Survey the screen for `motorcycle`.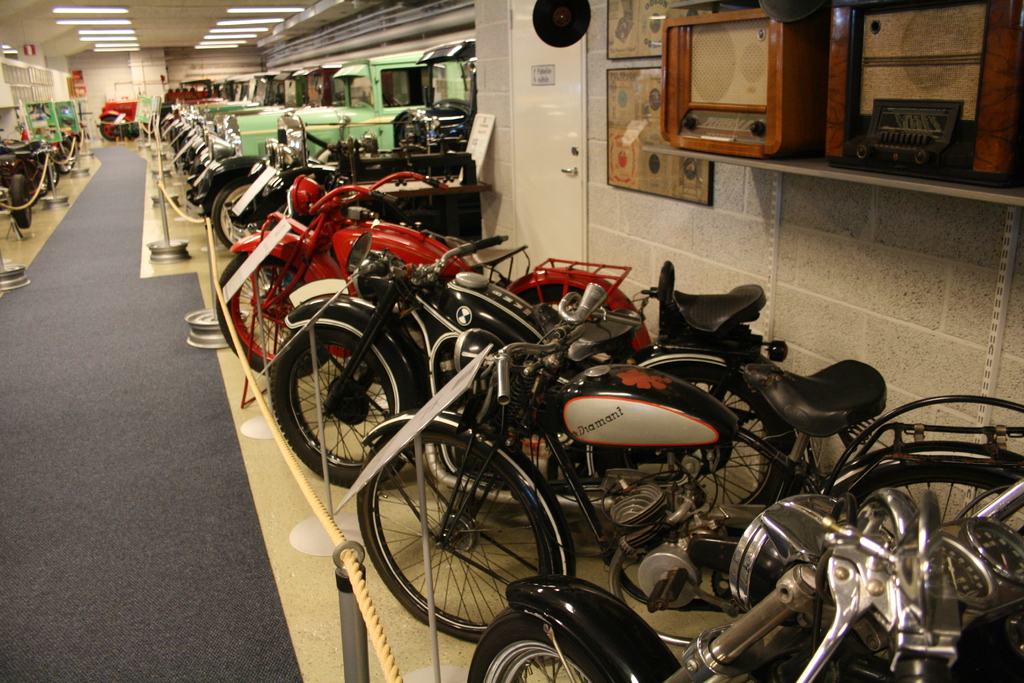
Survey found: {"left": 0, "top": 138, "right": 44, "bottom": 161}.
